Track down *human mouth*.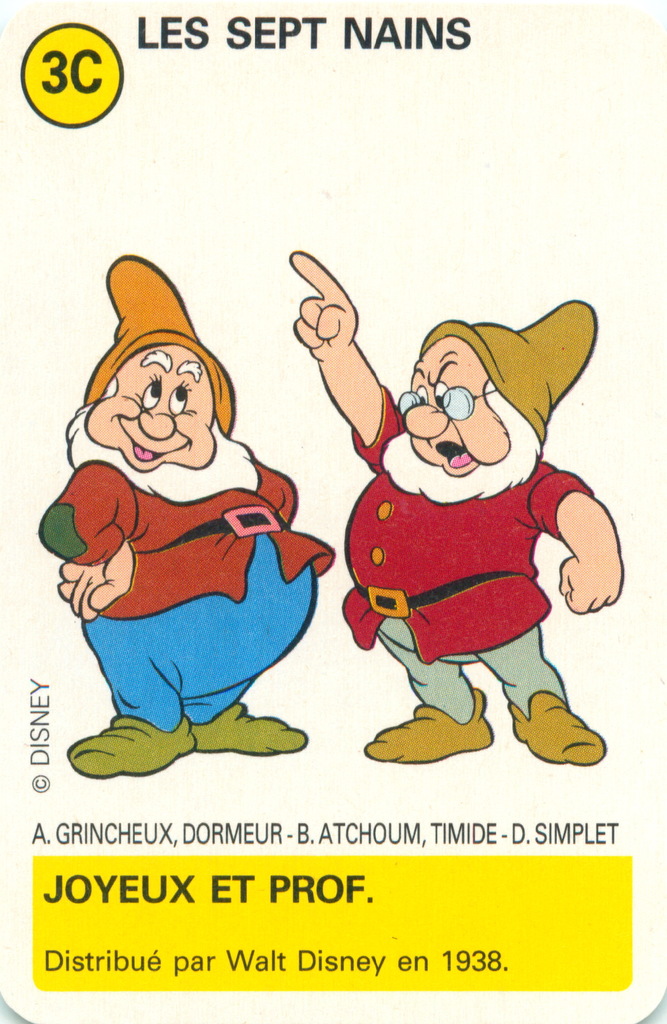
Tracked to (left=431, top=436, right=472, bottom=470).
